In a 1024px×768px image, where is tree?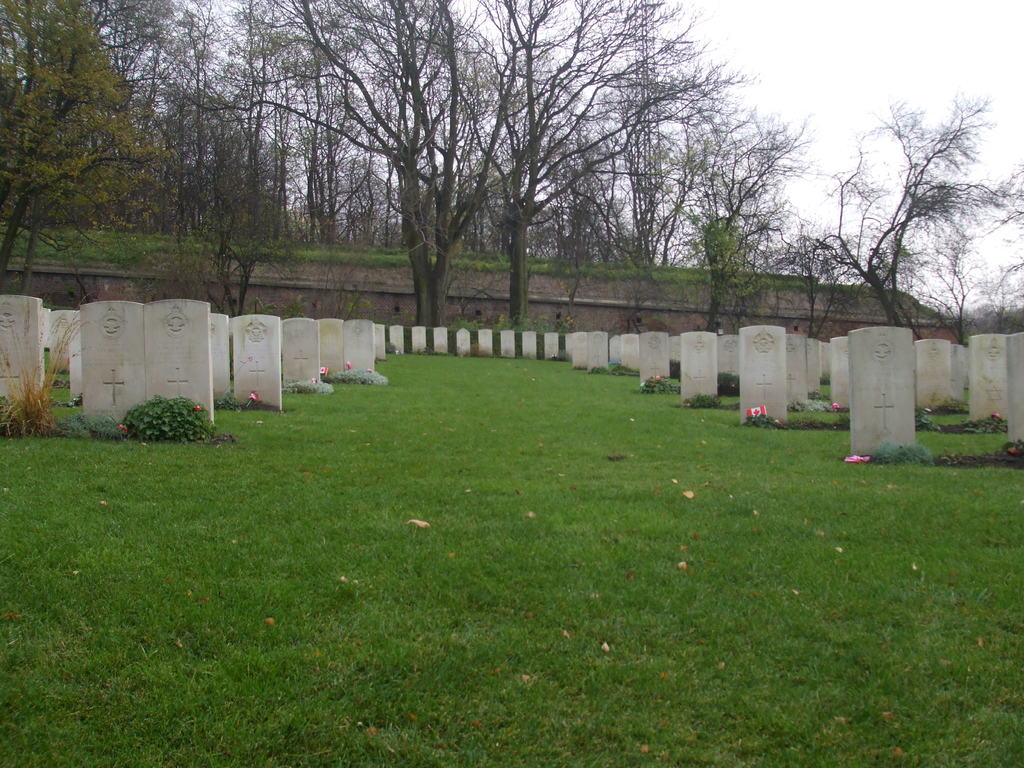
select_region(570, 83, 663, 326).
